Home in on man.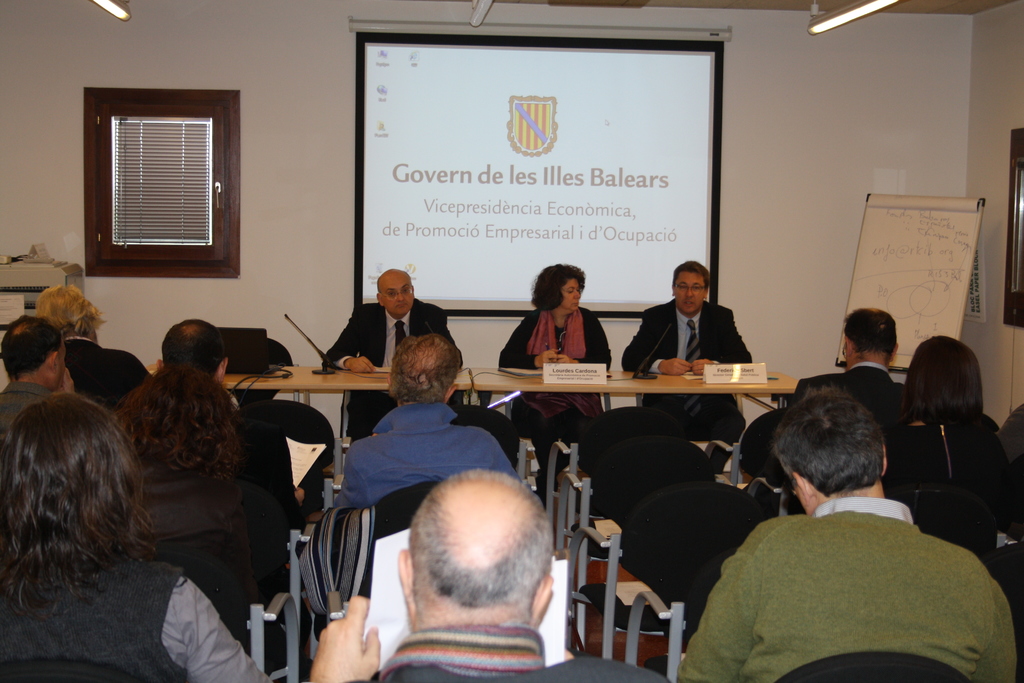
Homed in at [left=310, top=469, right=668, bottom=682].
